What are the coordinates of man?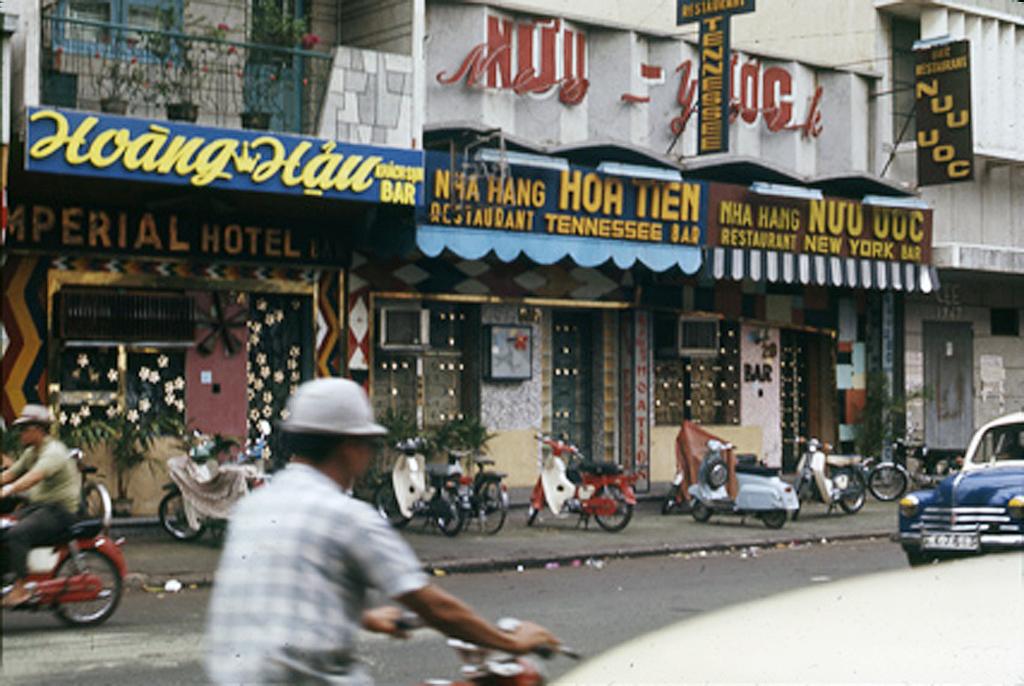
box=[188, 385, 499, 681].
